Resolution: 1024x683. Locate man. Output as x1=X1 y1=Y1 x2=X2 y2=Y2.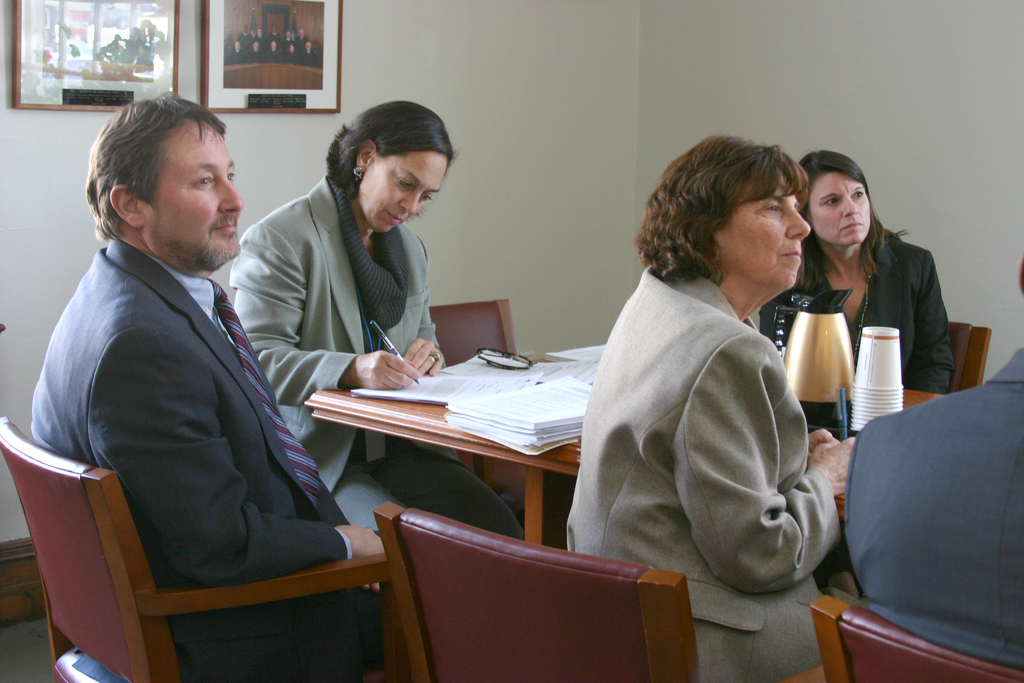
x1=846 y1=253 x2=1023 y2=667.
